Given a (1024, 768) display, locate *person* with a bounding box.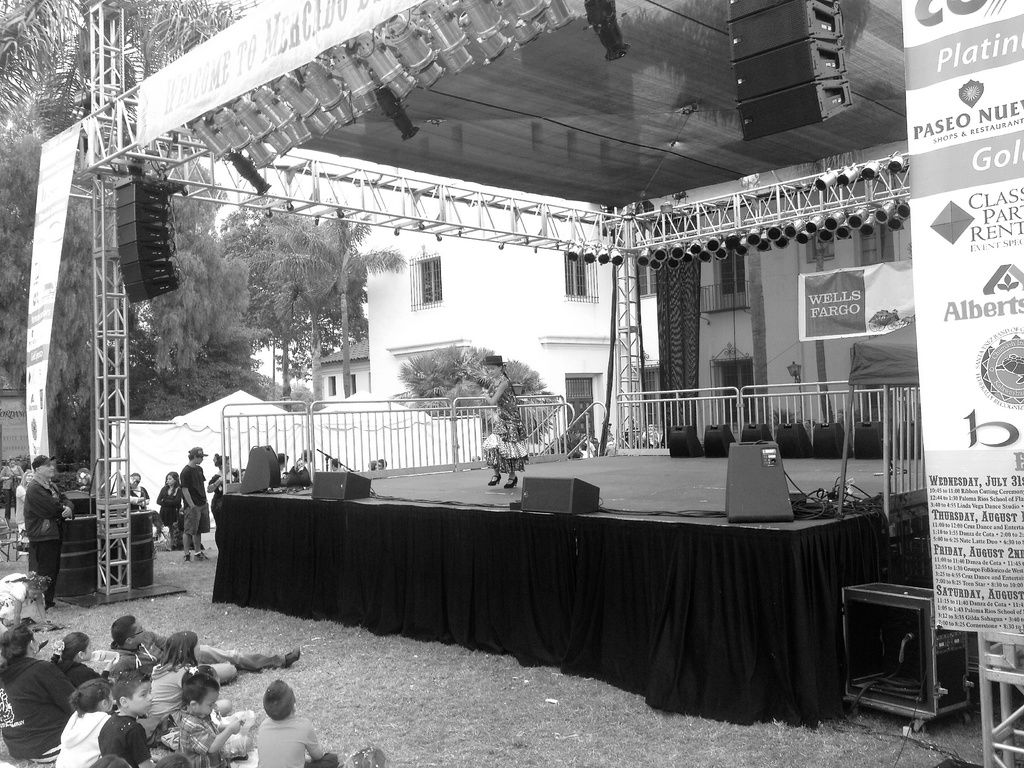
Located: [x1=118, y1=617, x2=301, y2=669].
